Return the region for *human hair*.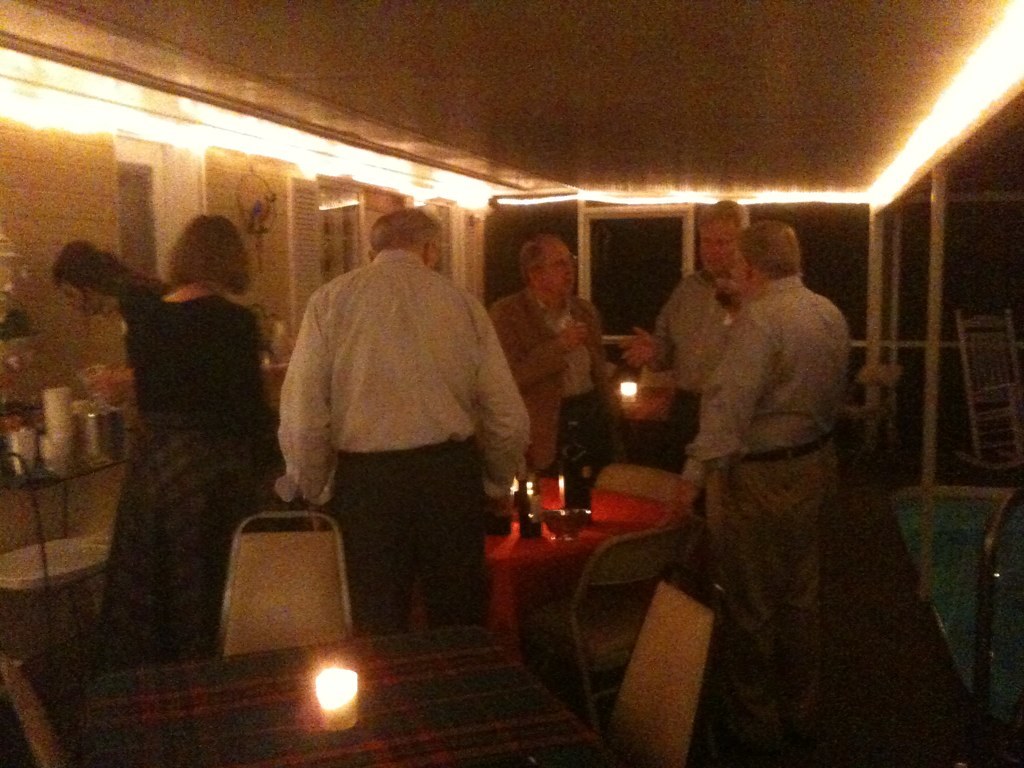
left=159, top=211, right=238, bottom=306.
